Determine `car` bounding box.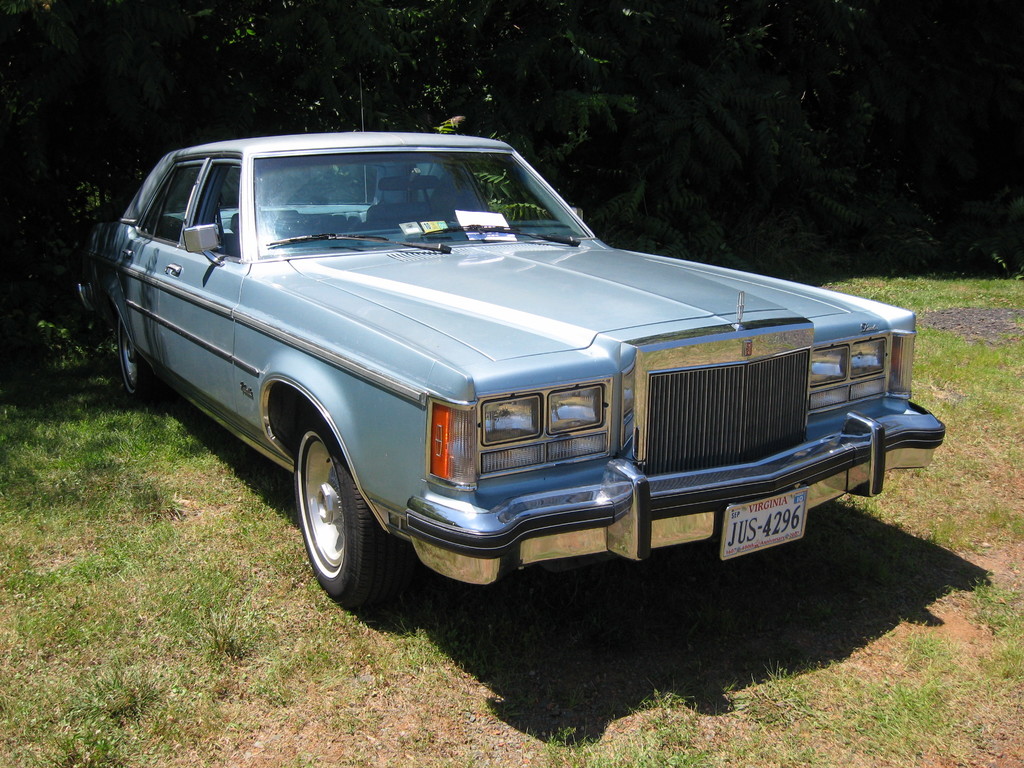
Determined: bbox=[96, 139, 925, 611].
